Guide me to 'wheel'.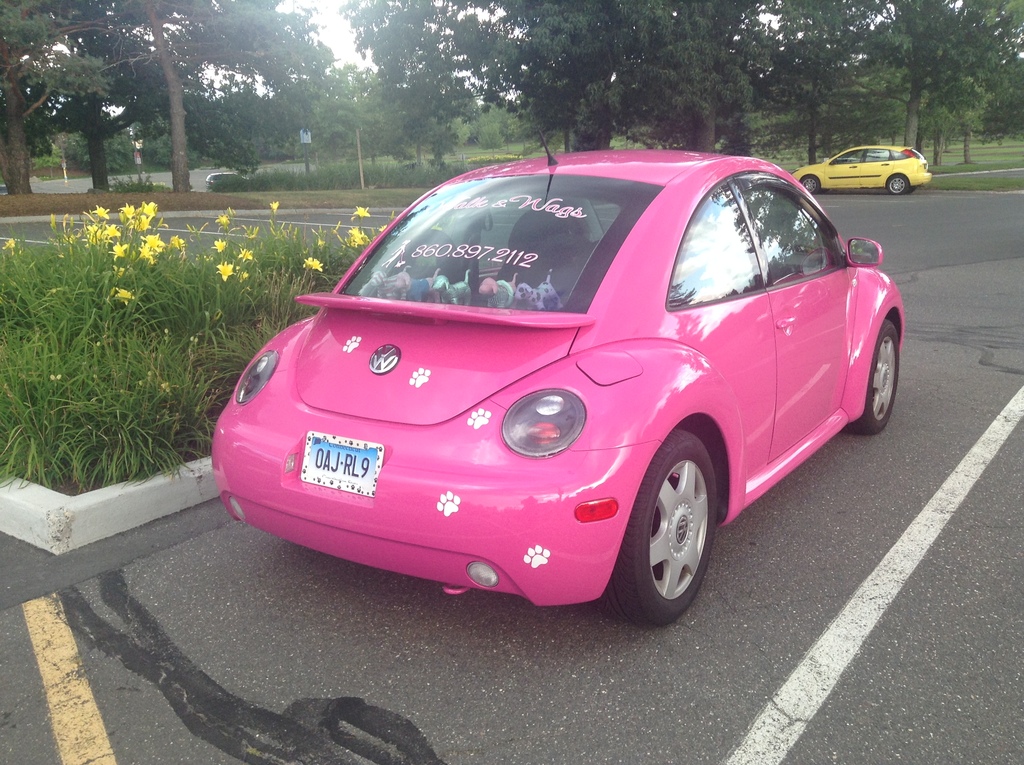
Guidance: box=[799, 177, 826, 193].
